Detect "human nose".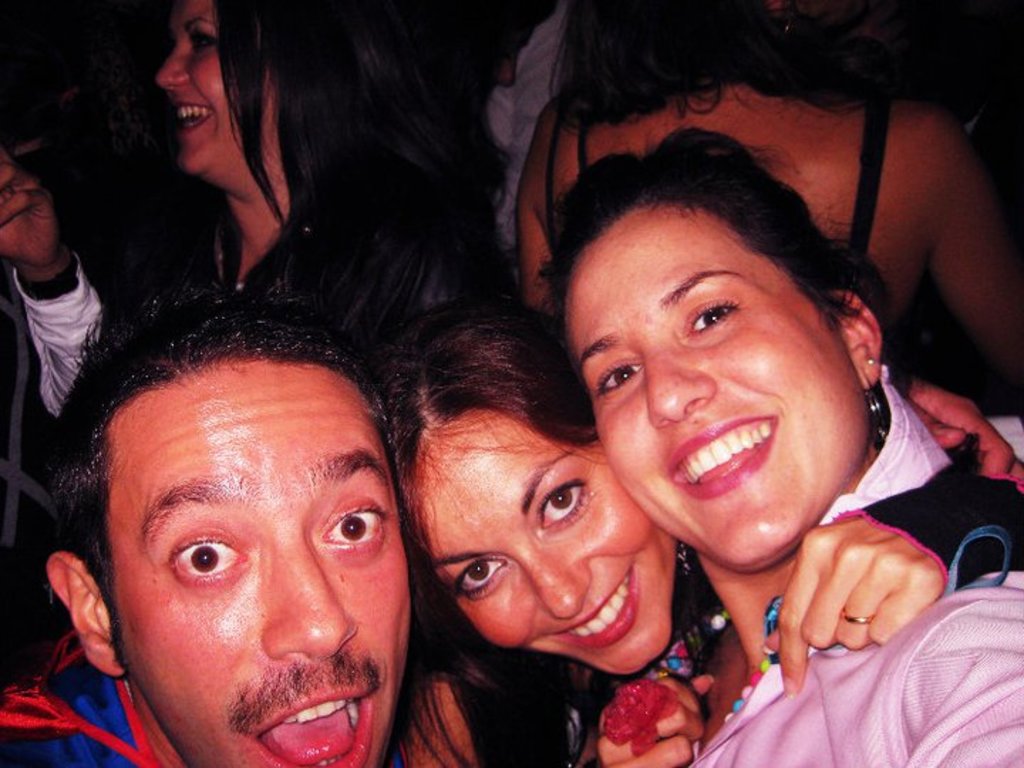
Detected at region(262, 533, 364, 654).
